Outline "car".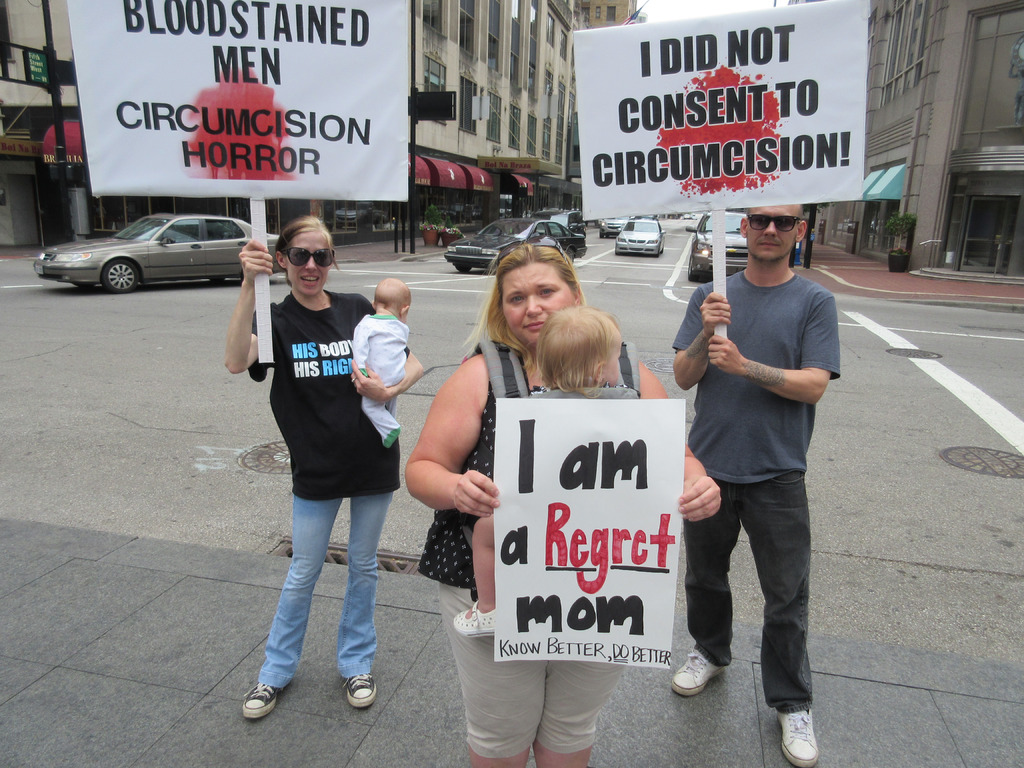
Outline: [left=437, top=216, right=584, bottom=270].
